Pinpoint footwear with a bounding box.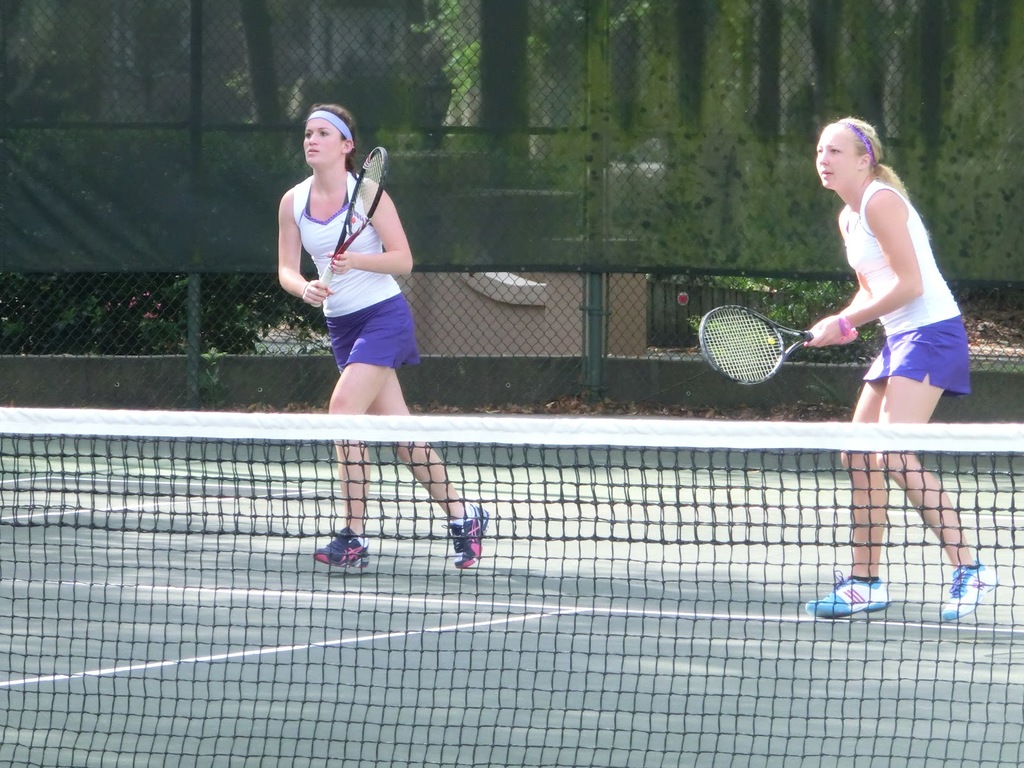
bbox(314, 526, 373, 563).
